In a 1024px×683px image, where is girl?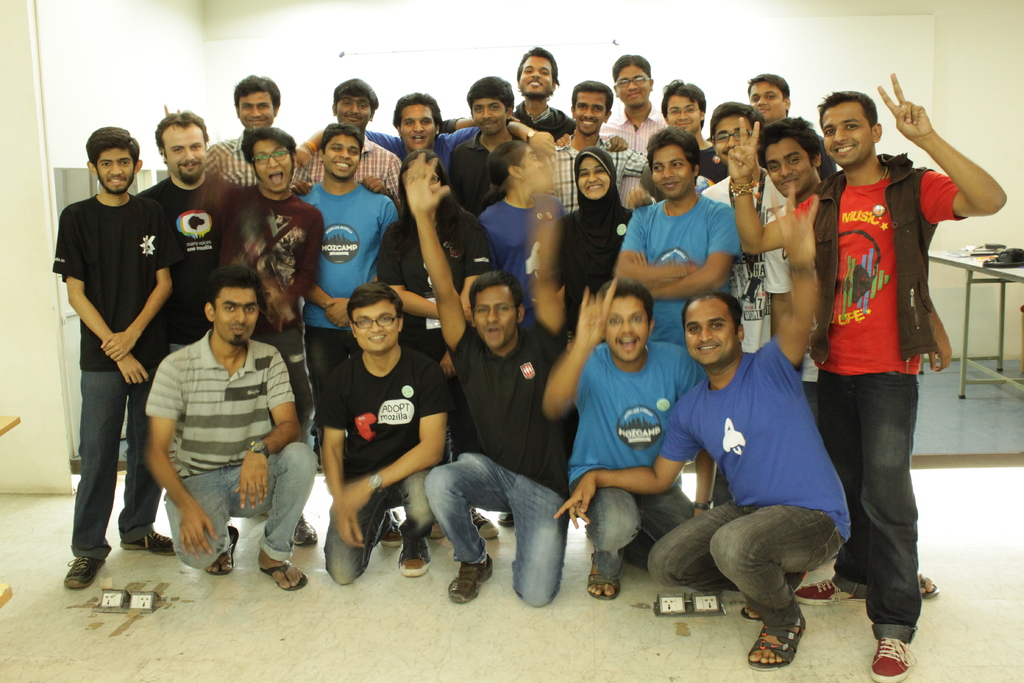
left=480, top=144, right=563, bottom=311.
